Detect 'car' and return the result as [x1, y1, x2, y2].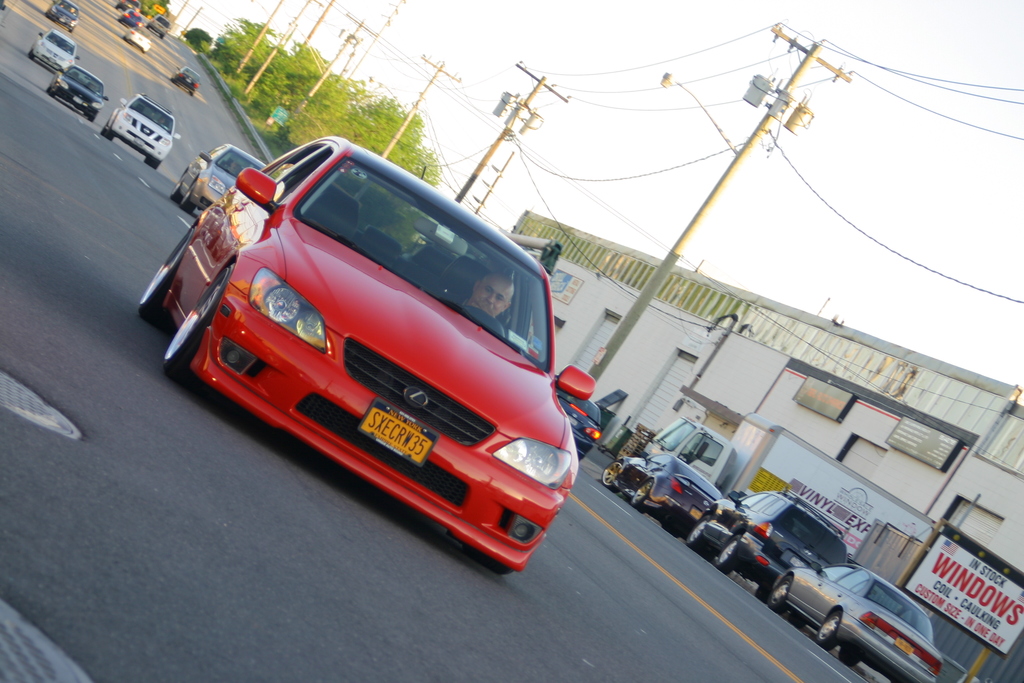
[172, 68, 205, 99].
